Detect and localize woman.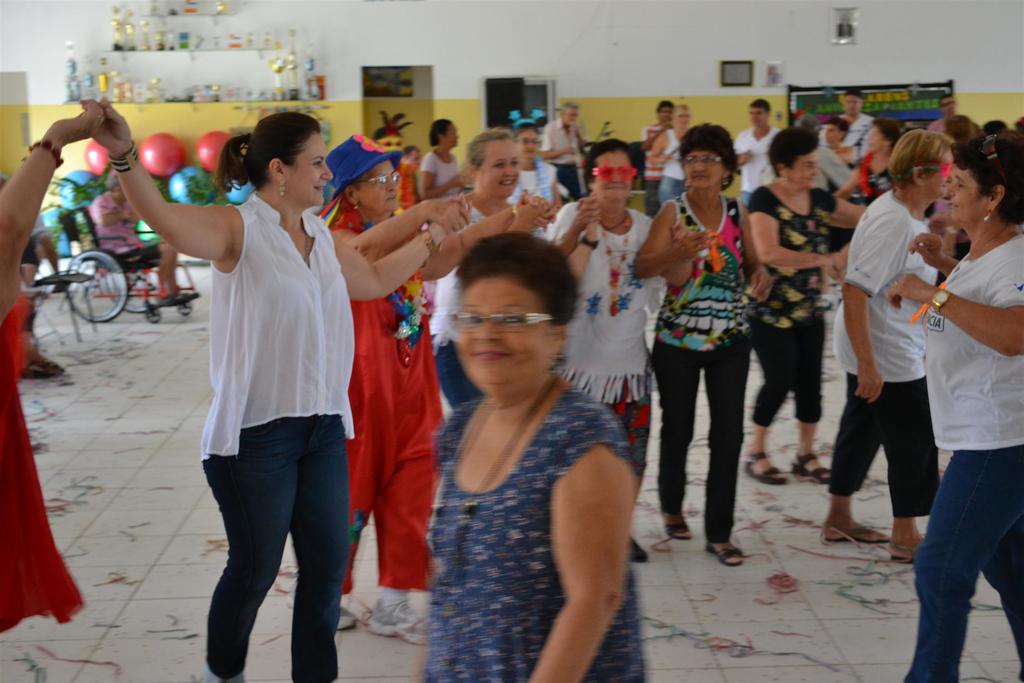
Localized at [879, 135, 1023, 682].
